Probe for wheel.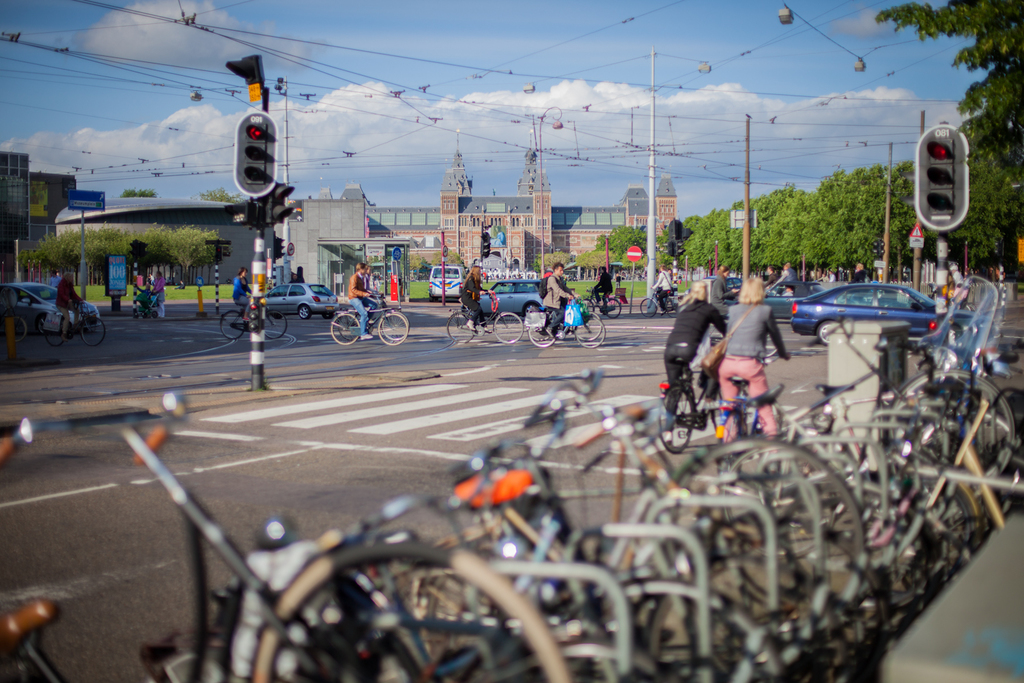
Probe result: x1=606 y1=298 x2=619 y2=320.
